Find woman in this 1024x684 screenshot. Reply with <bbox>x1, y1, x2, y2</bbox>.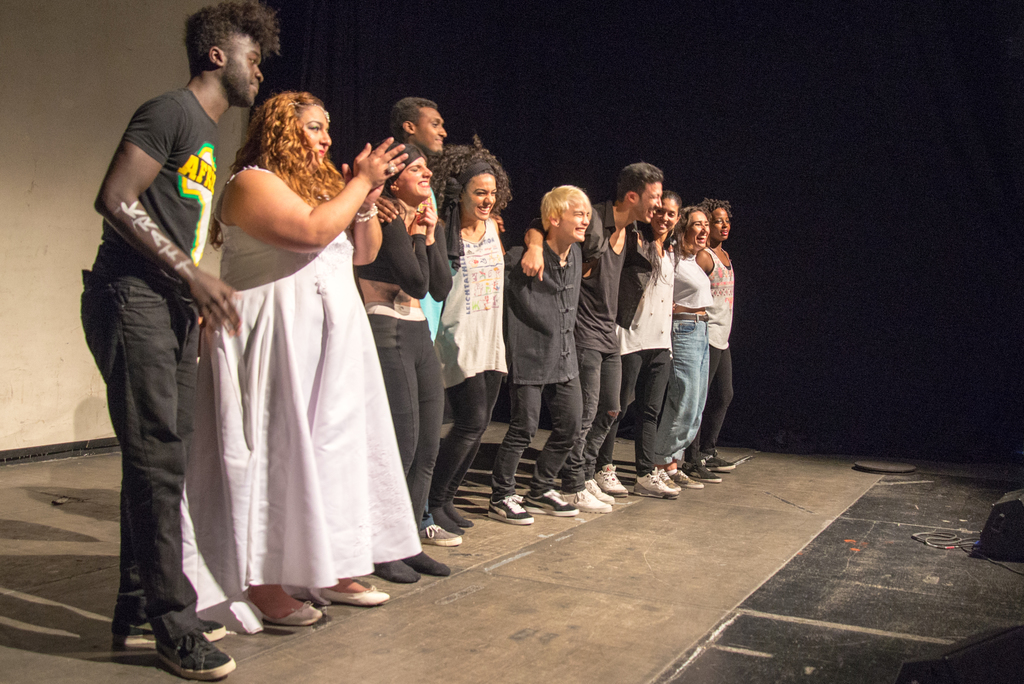
<bbox>593, 190, 689, 493</bbox>.
